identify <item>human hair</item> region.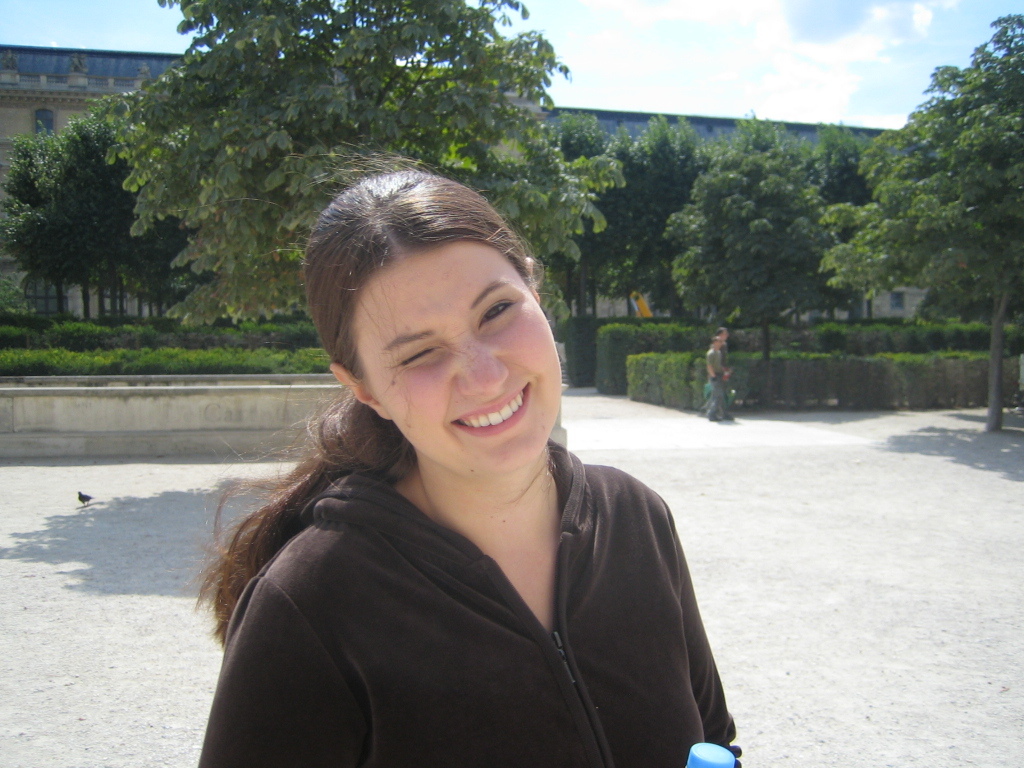
Region: bbox(191, 146, 541, 649).
